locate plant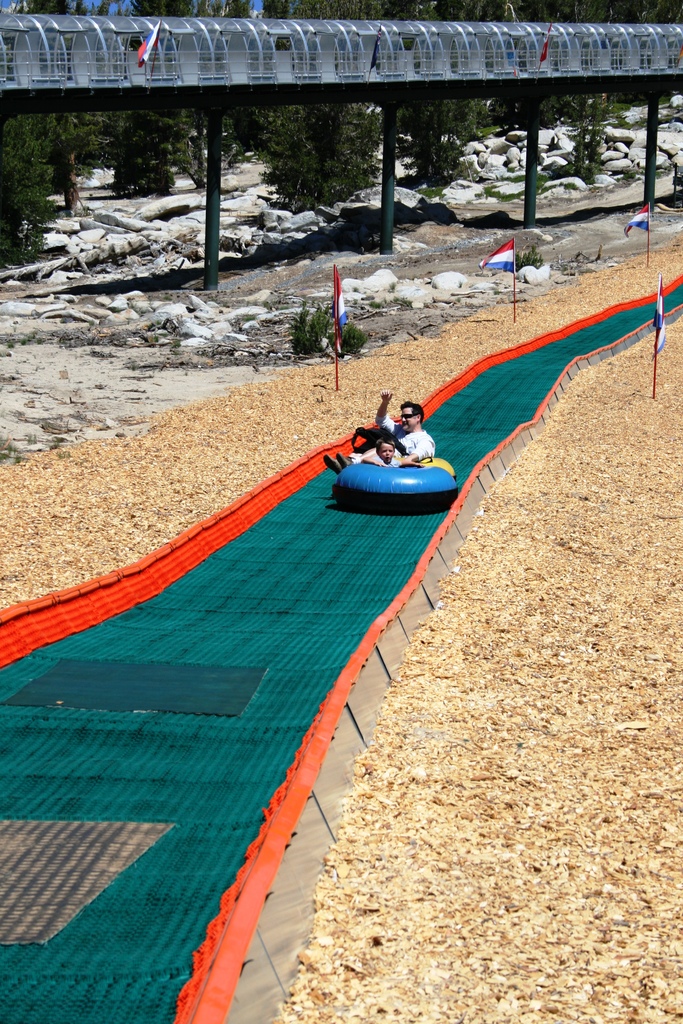
region(493, 239, 544, 273)
